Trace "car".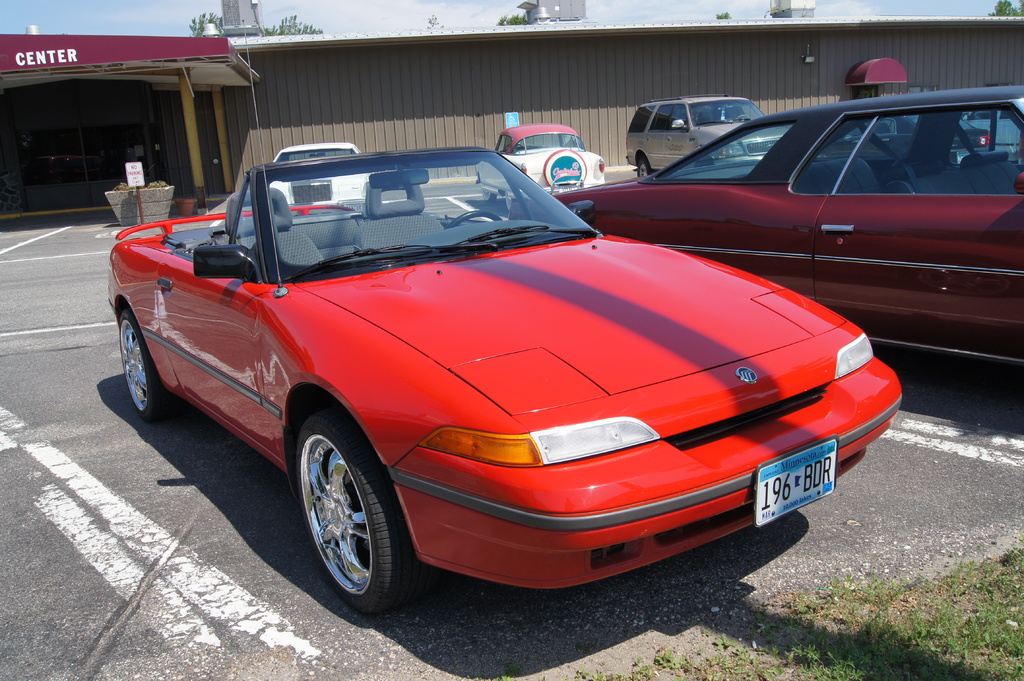
Traced to <bbox>513, 84, 1023, 365</bbox>.
